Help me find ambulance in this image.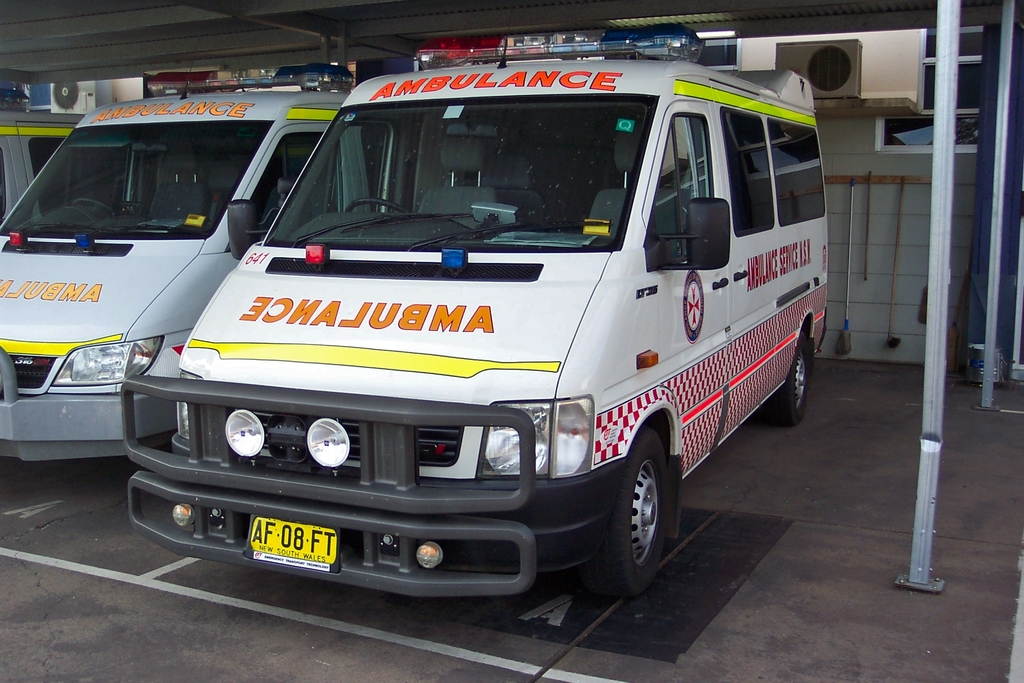
Found it: left=124, top=27, right=826, bottom=595.
